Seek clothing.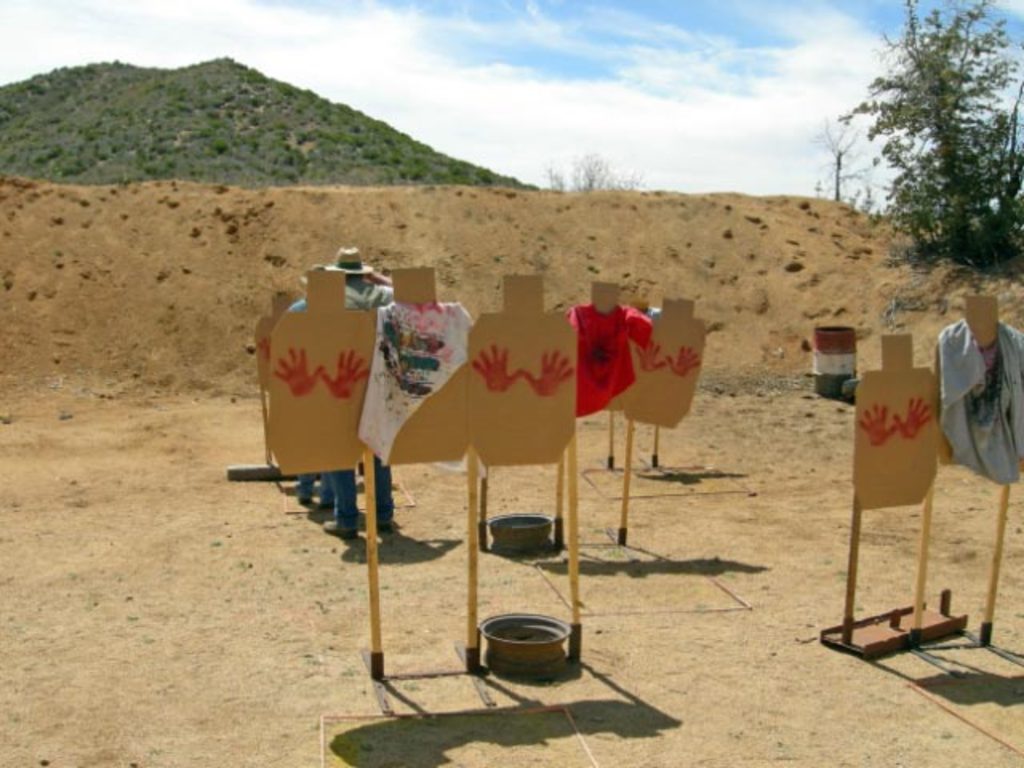
x1=330 y1=274 x2=394 y2=530.
